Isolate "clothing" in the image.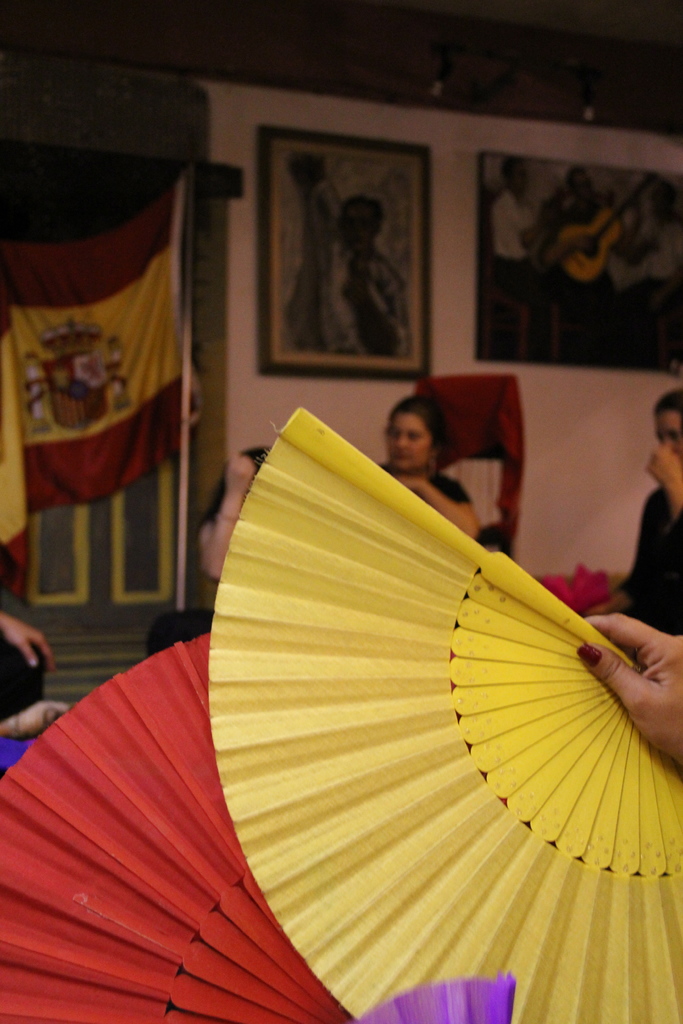
Isolated region: bbox=[147, 606, 211, 655].
